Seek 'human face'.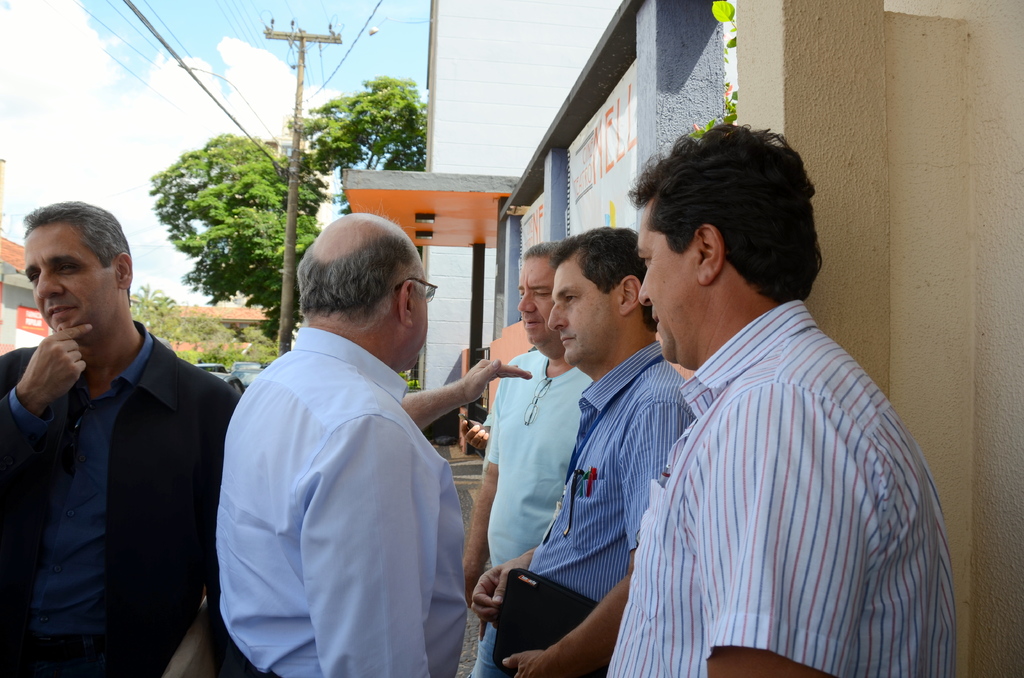
x1=635 y1=206 x2=700 y2=362.
